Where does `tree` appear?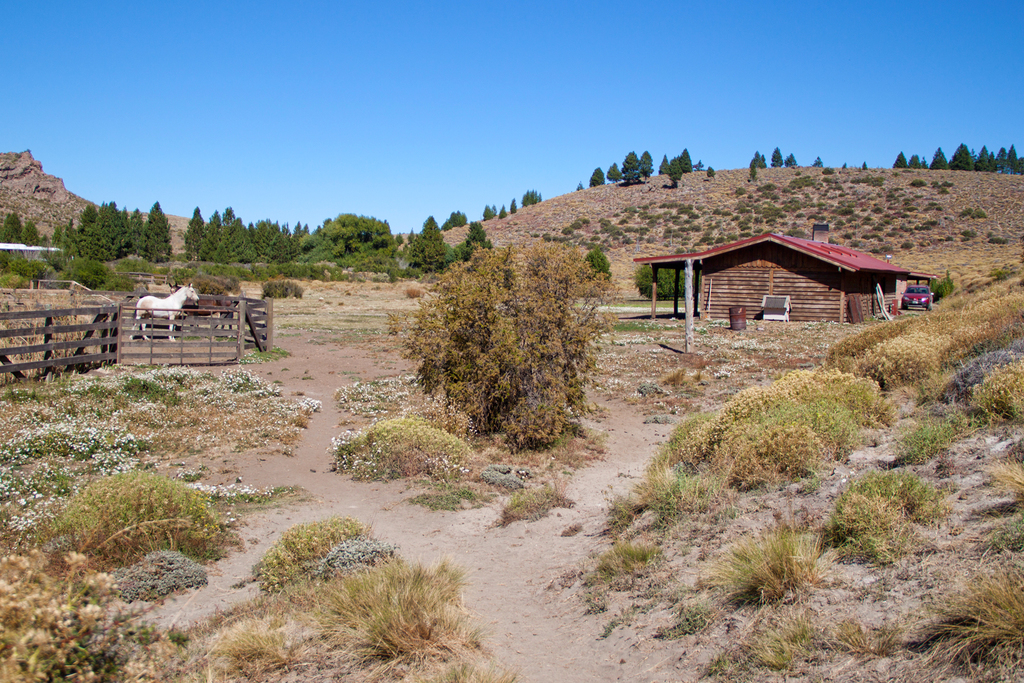
Appears at rect(641, 147, 650, 177).
